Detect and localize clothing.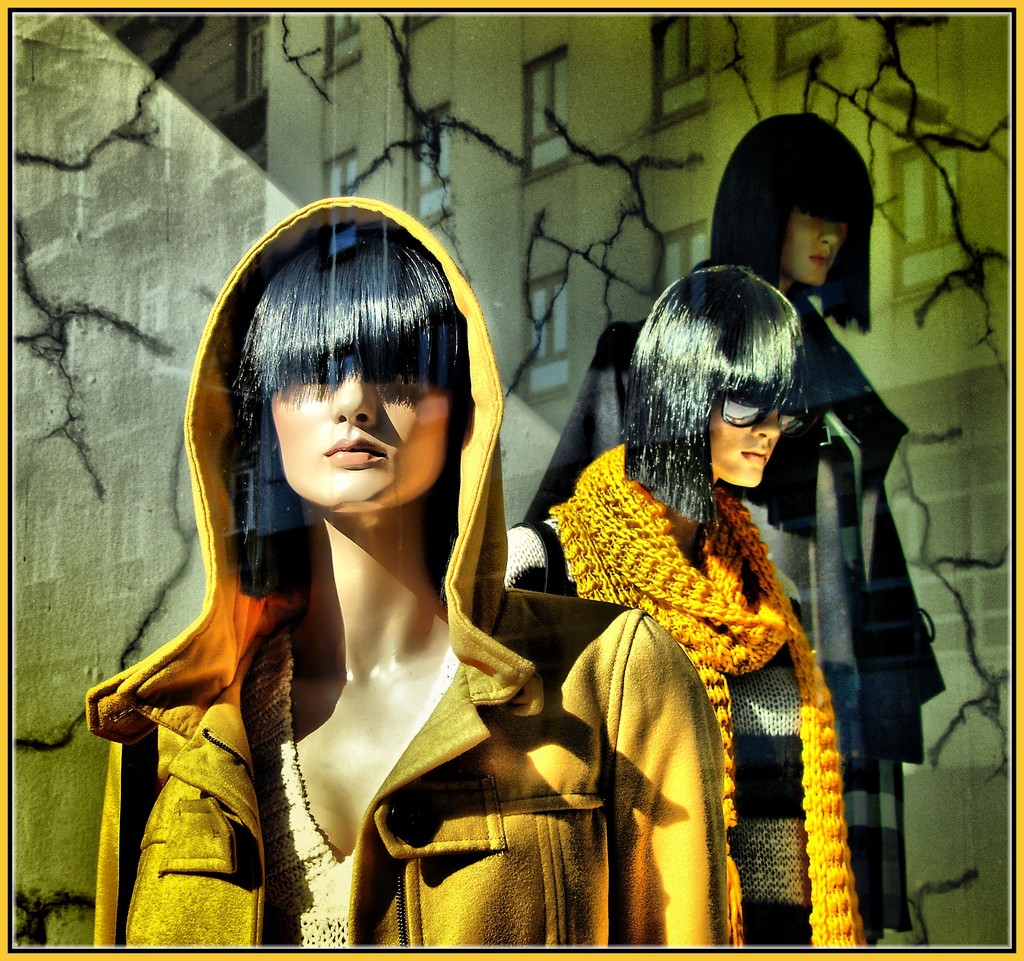
Localized at pyautogui.locateOnScreen(83, 196, 729, 948).
